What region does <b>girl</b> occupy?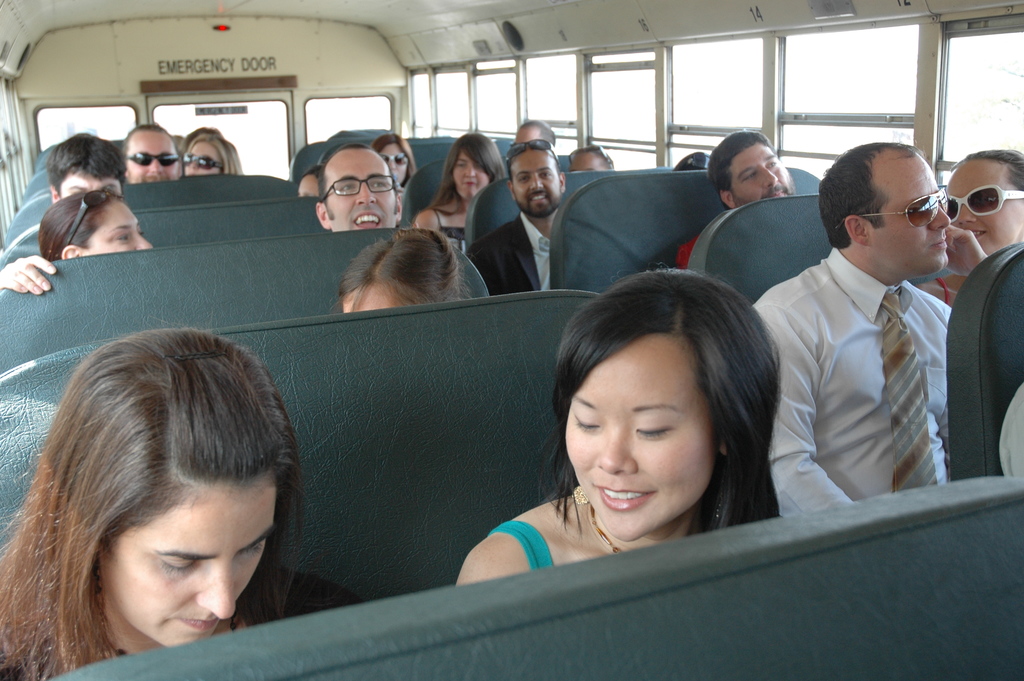
x1=0 y1=186 x2=149 y2=288.
